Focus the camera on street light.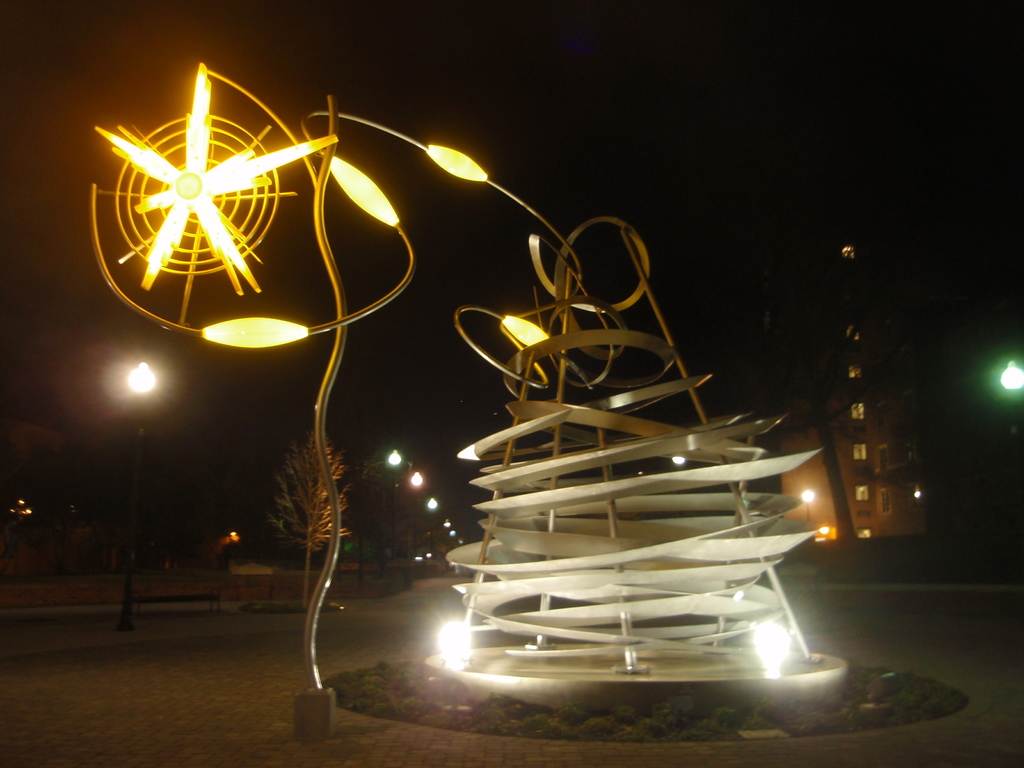
Focus region: x1=799 y1=492 x2=814 y2=528.
